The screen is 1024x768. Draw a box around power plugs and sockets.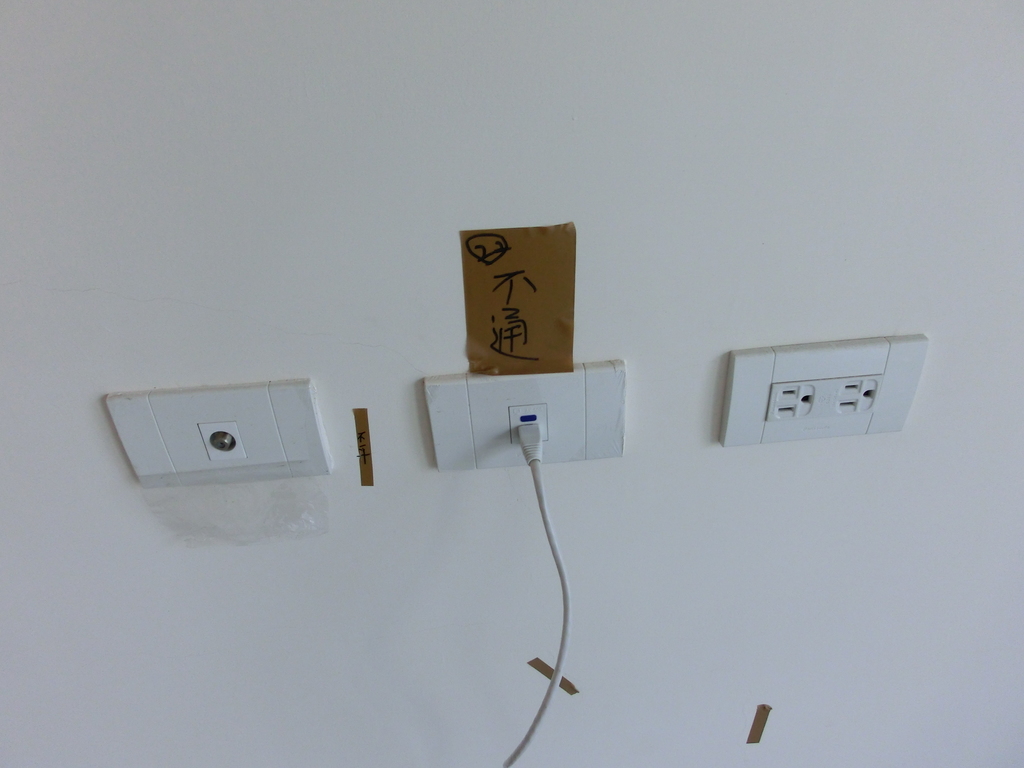
419:363:626:468.
